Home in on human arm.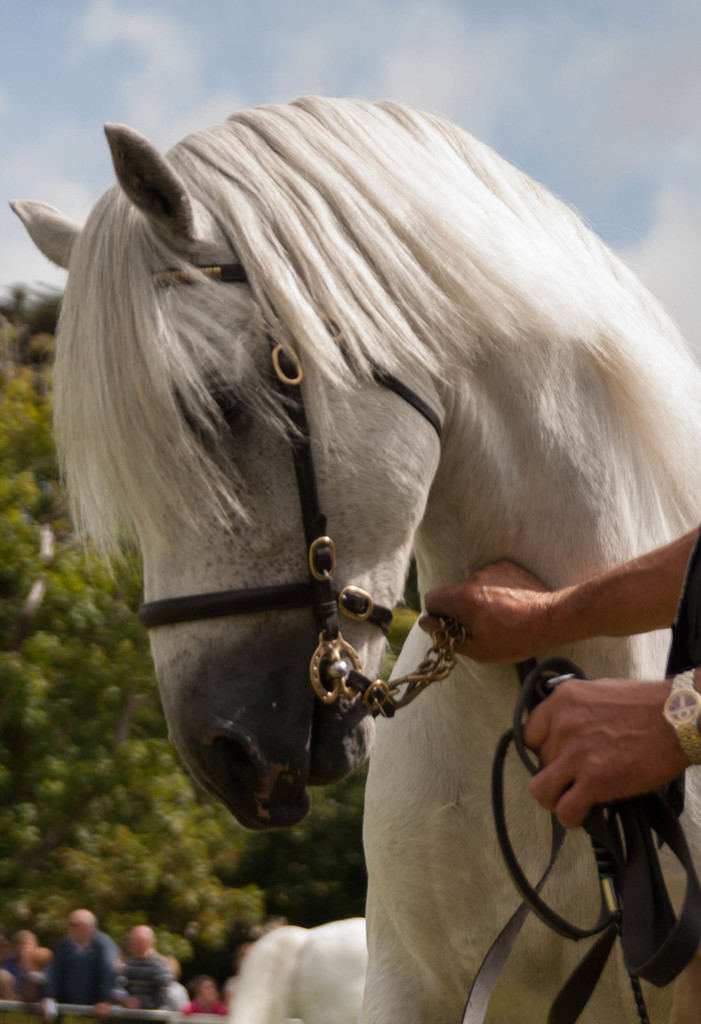
Homed in at 40,942,70,1023.
